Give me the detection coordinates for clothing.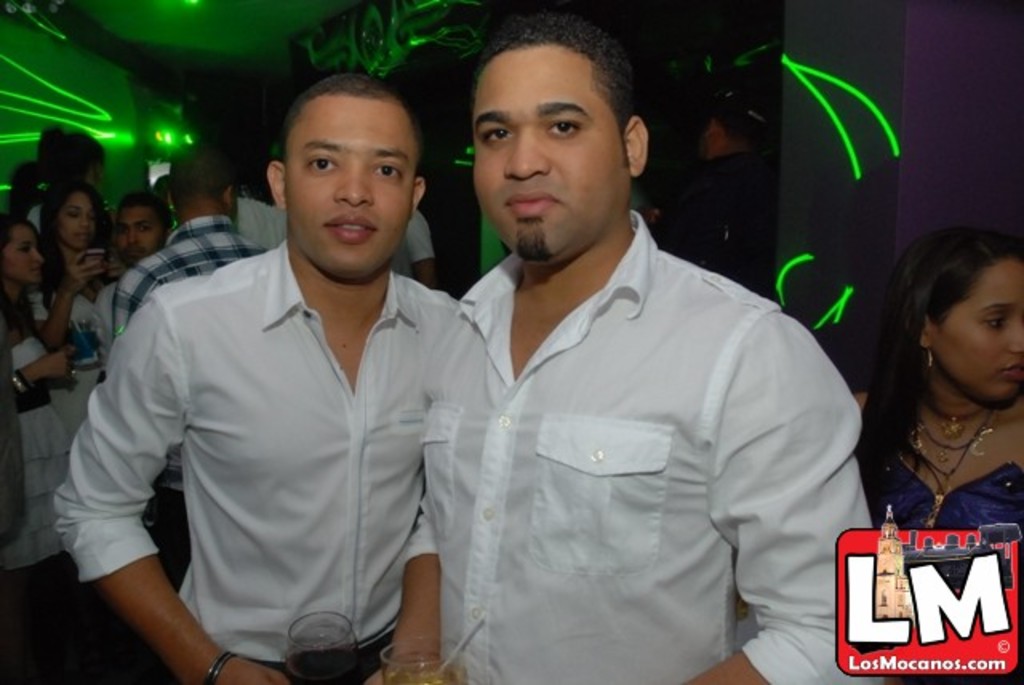
select_region(3, 318, 80, 583).
